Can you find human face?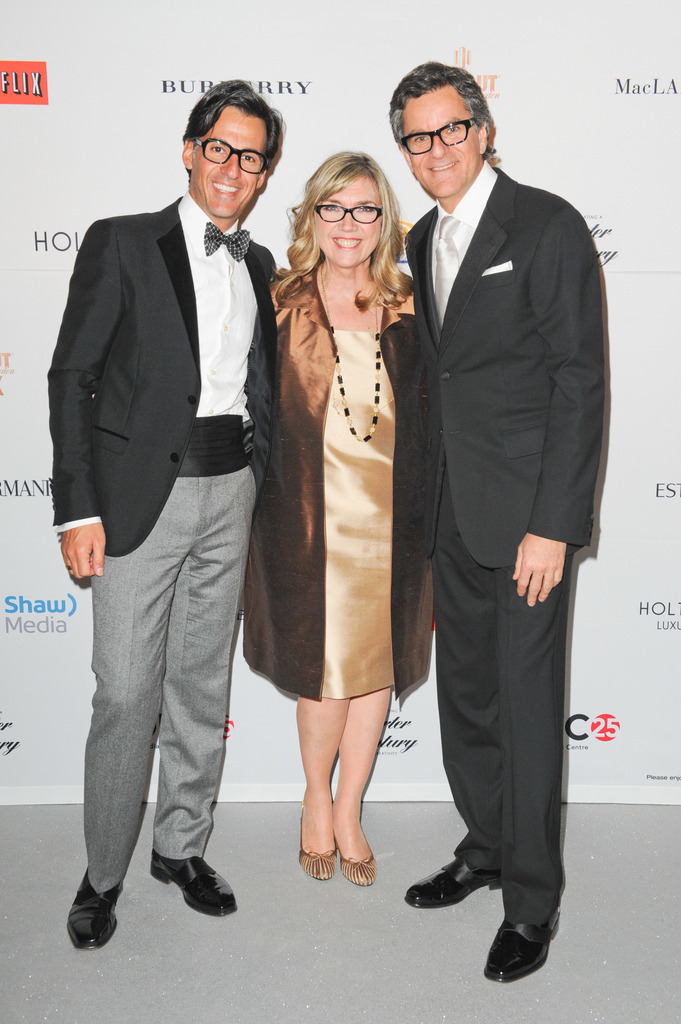
Yes, bounding box: [396, 81, 479, 193].
